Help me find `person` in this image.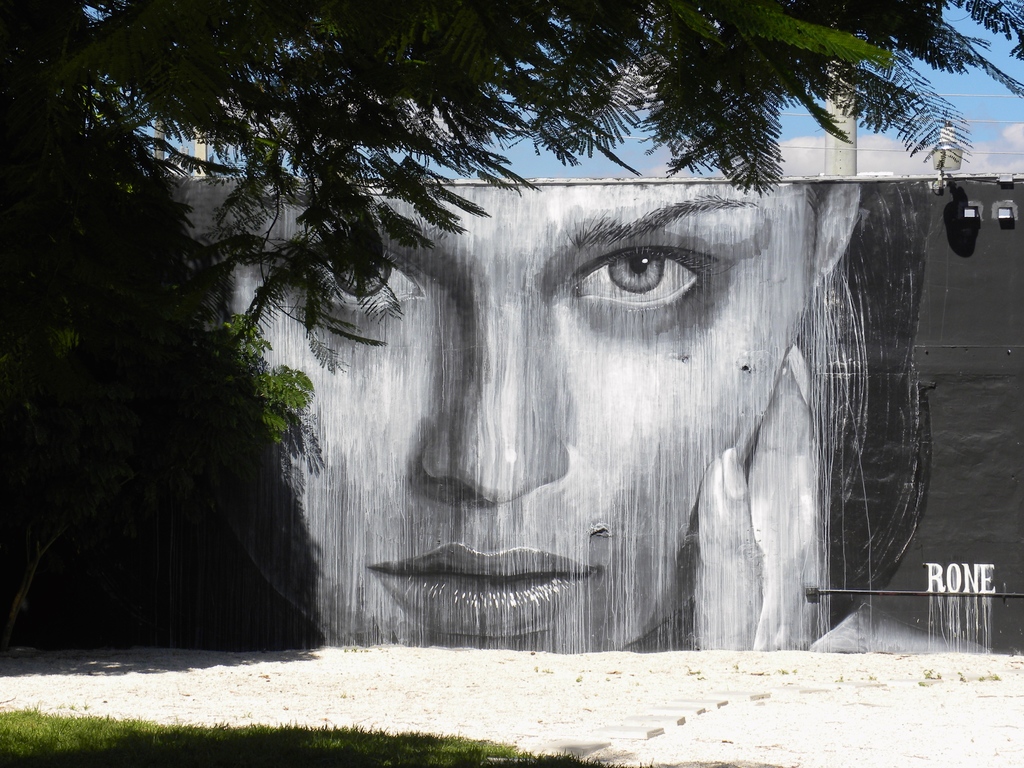
Found it: bbox=(101, 115, 916, 658).
